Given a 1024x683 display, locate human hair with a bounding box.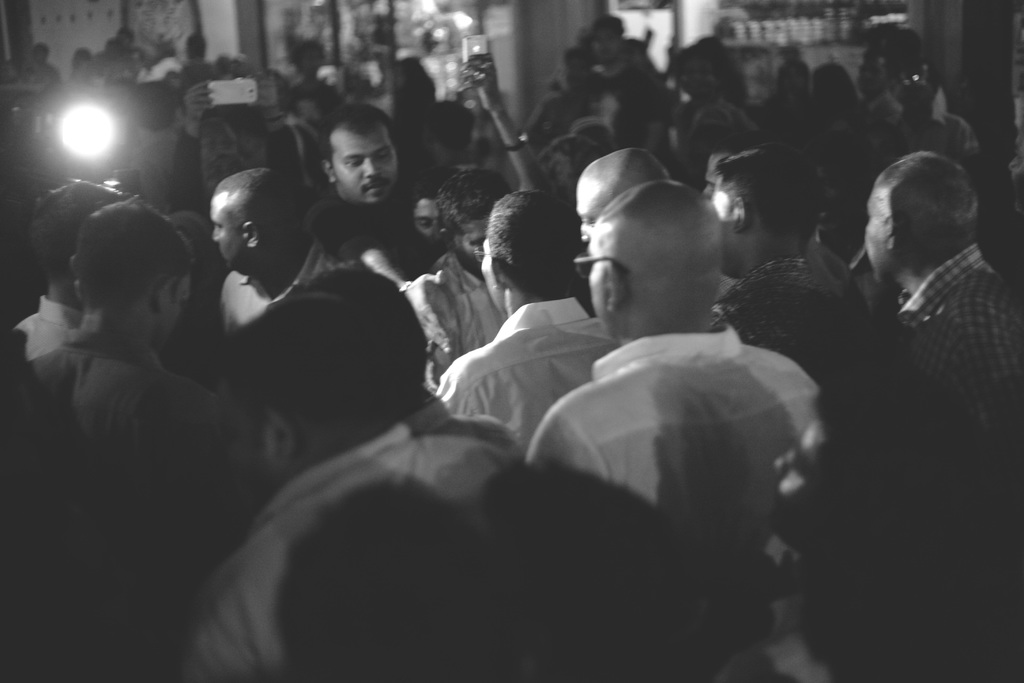
Located: crop(30, 178, 127, 283).
